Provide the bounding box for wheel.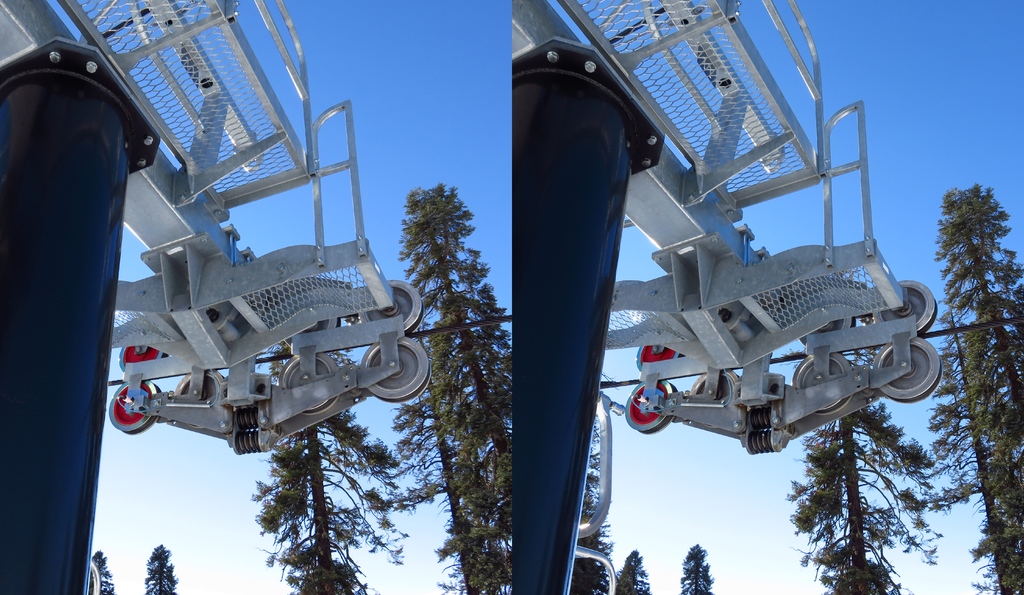
bbox(636, 342, 682, 372).
